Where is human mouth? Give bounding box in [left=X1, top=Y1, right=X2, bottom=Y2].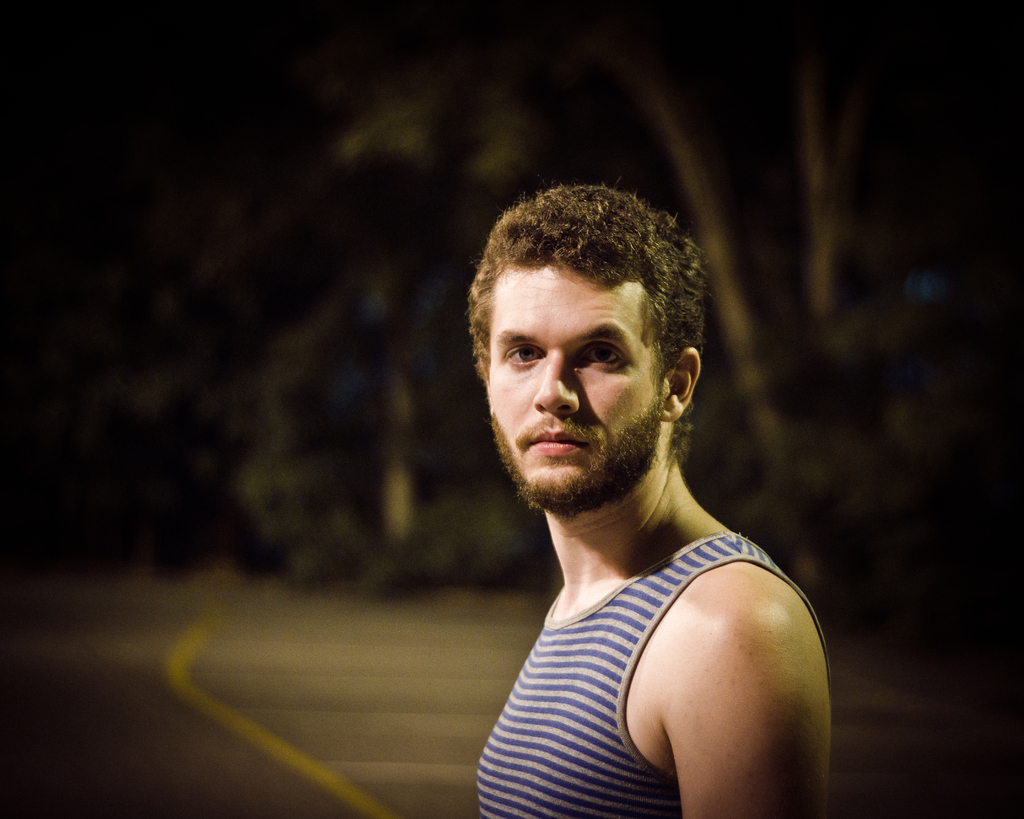
[left=526, top=425, right=584, bottom=452].
